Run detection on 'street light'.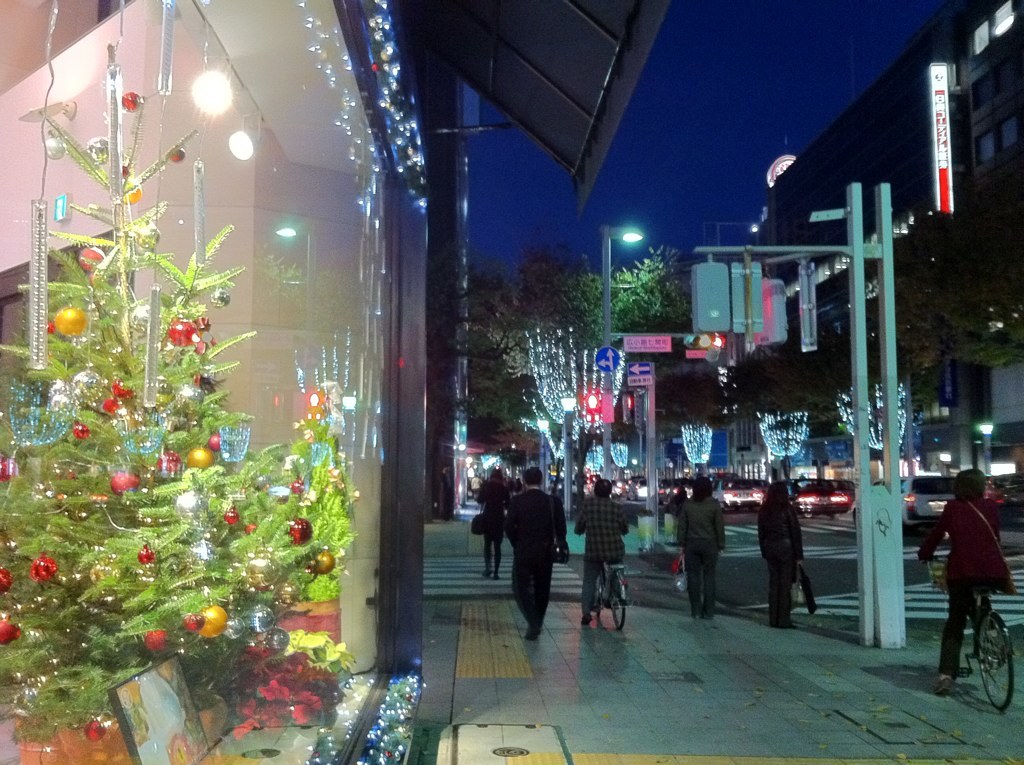
Result: [976, 420, 996, 476].
